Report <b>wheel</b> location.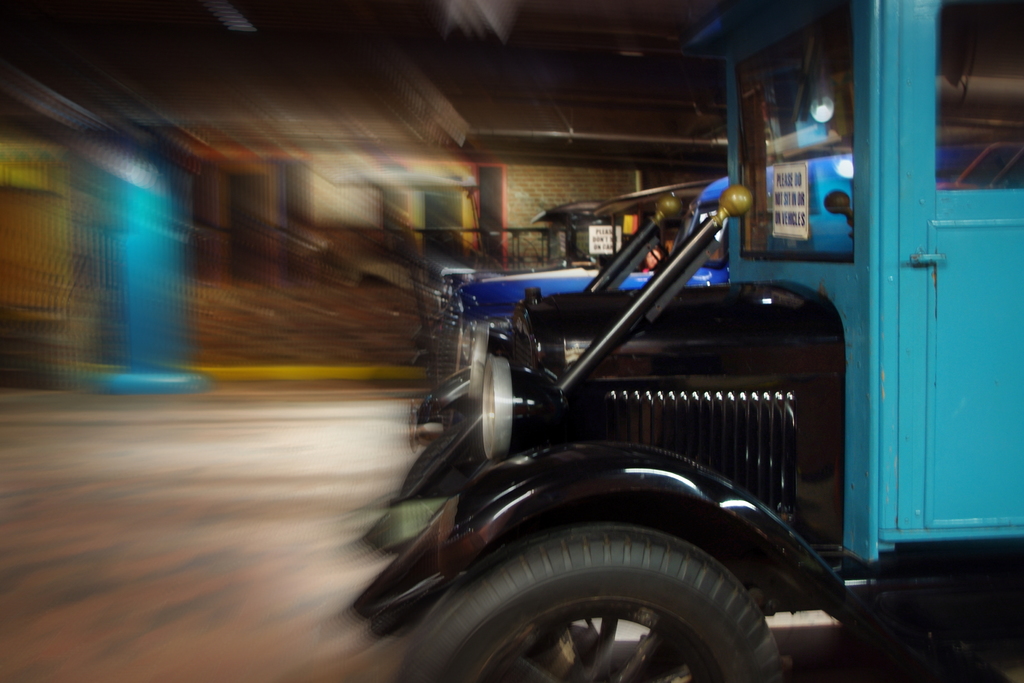
Report: (left=403, top=525, right=776, bottom=682).
